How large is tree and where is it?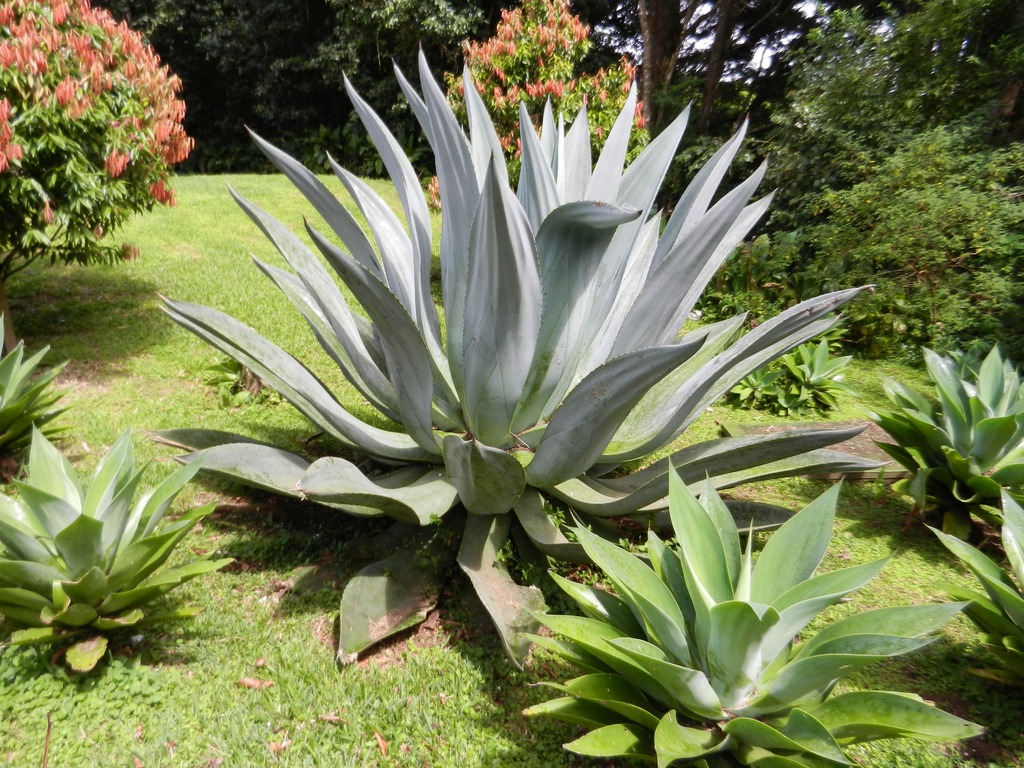
Bounding box: (x1=22, y1=15, x2=187, y2=289).
